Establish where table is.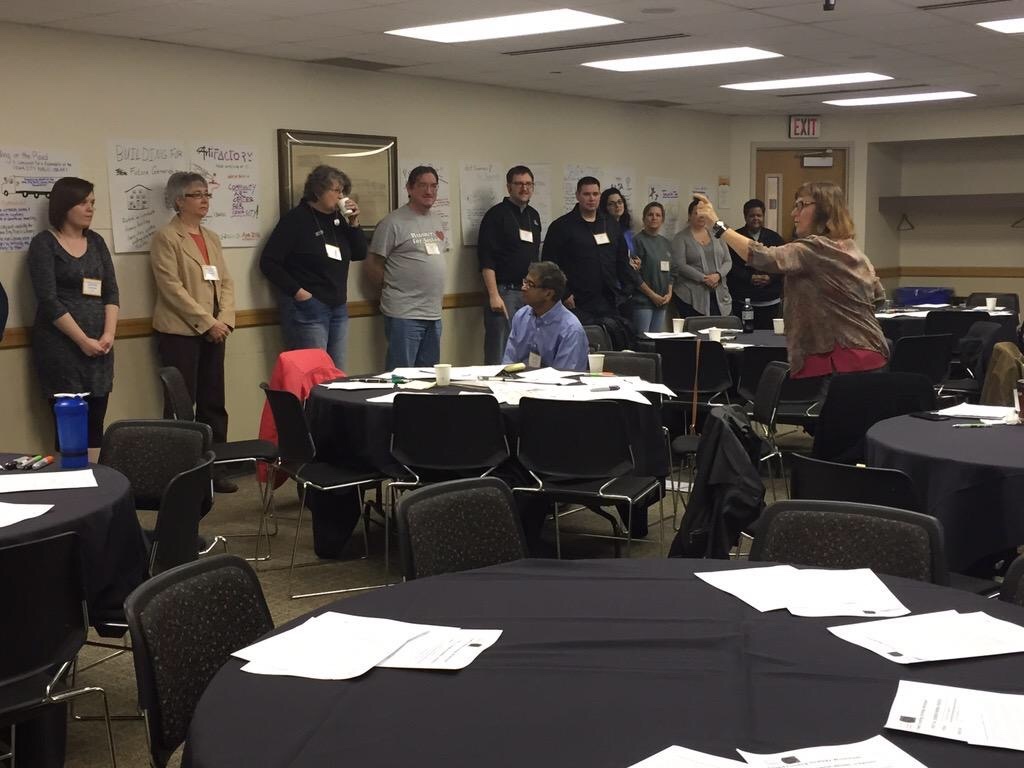
Established at box(866, 405, 1023, 585).
